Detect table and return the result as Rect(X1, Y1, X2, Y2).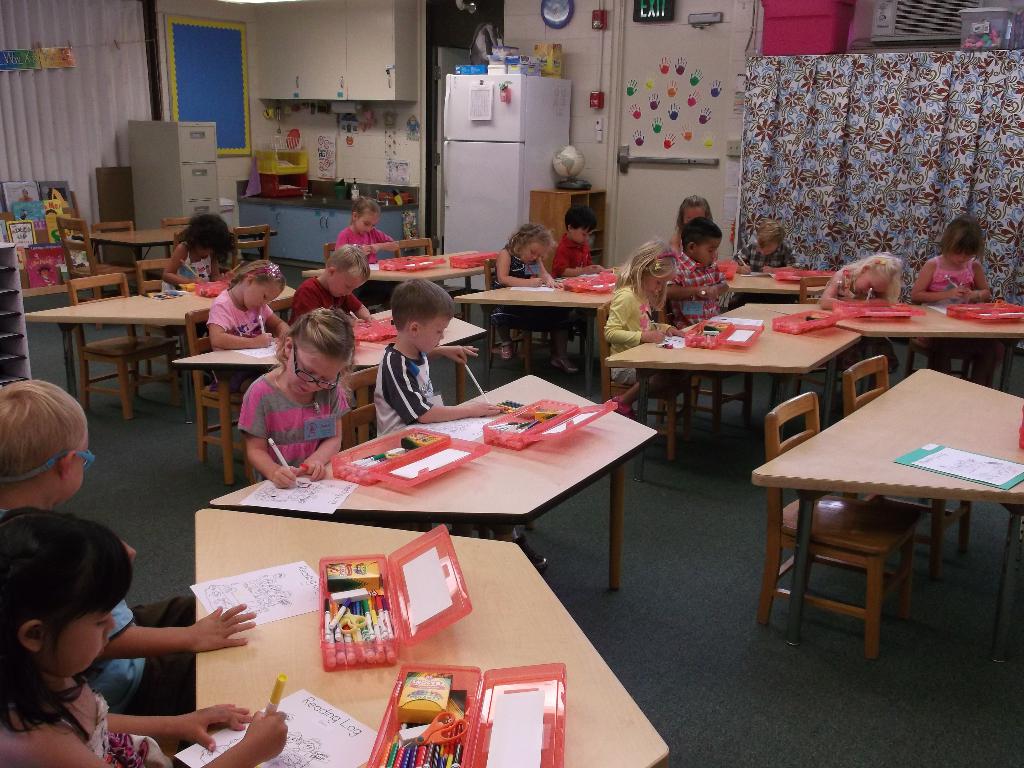
Rect(178, 311, 490, 474).
